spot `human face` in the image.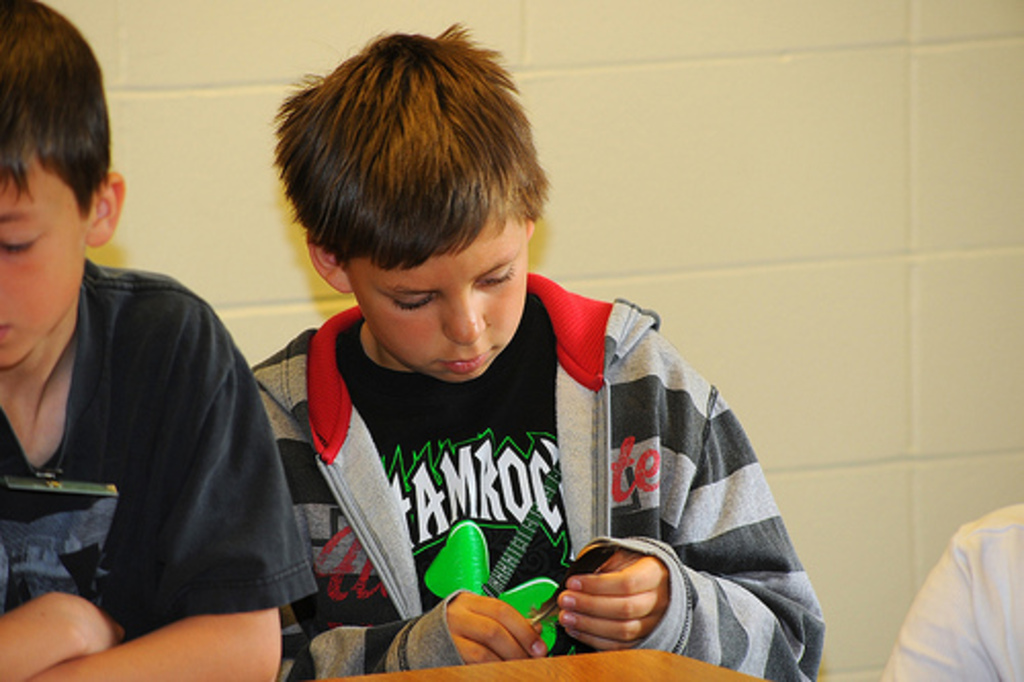
`human face` found at [0, 143, 92, 363].
